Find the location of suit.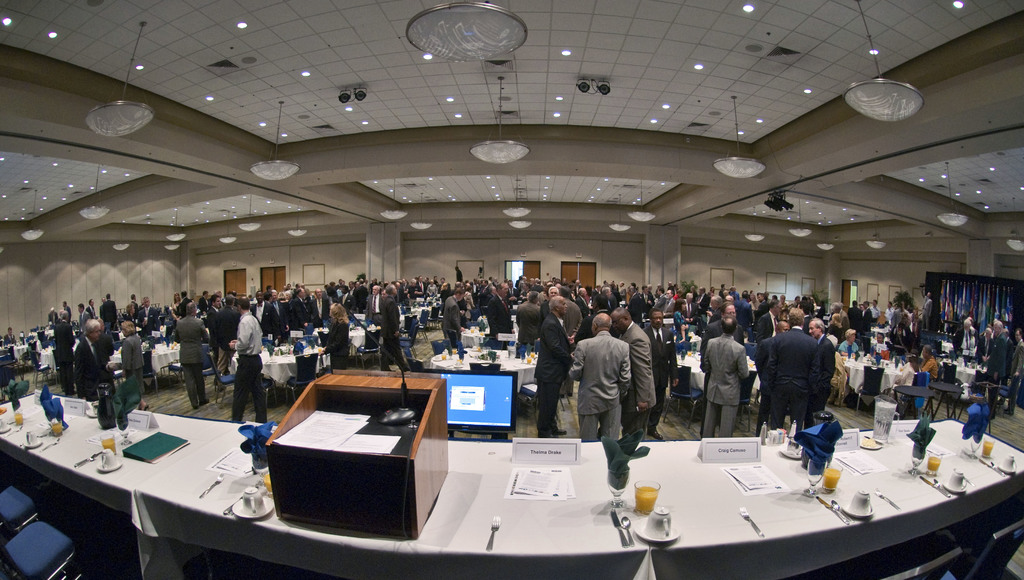
Location: [x1=803, y1=313, x2=815, y2=333].
